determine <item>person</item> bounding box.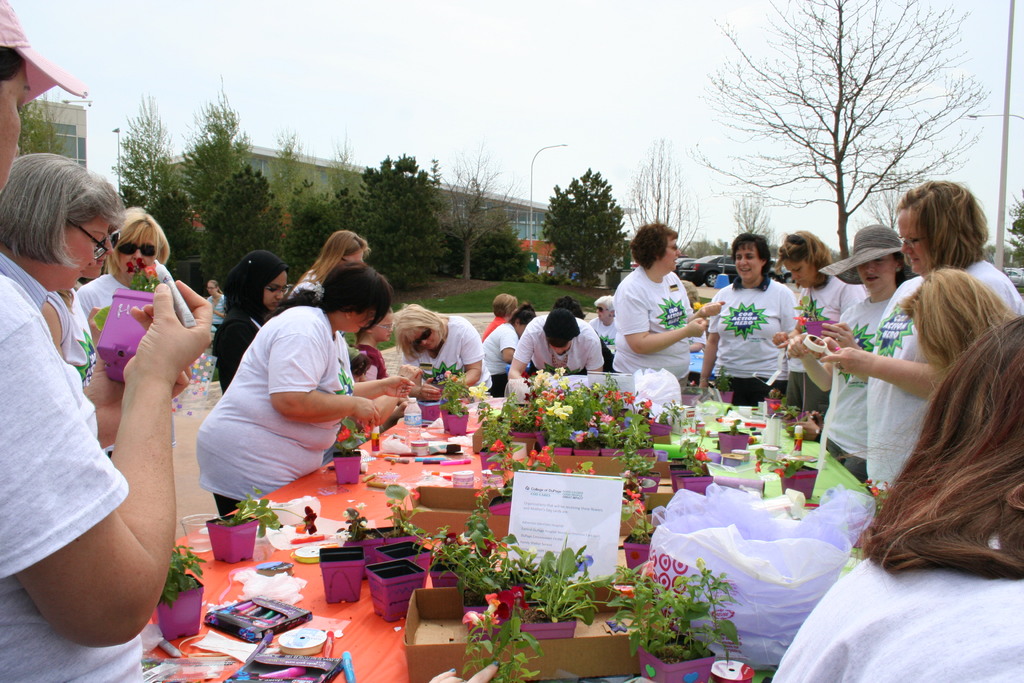
Determined: region(206, 273, 230, 332).
